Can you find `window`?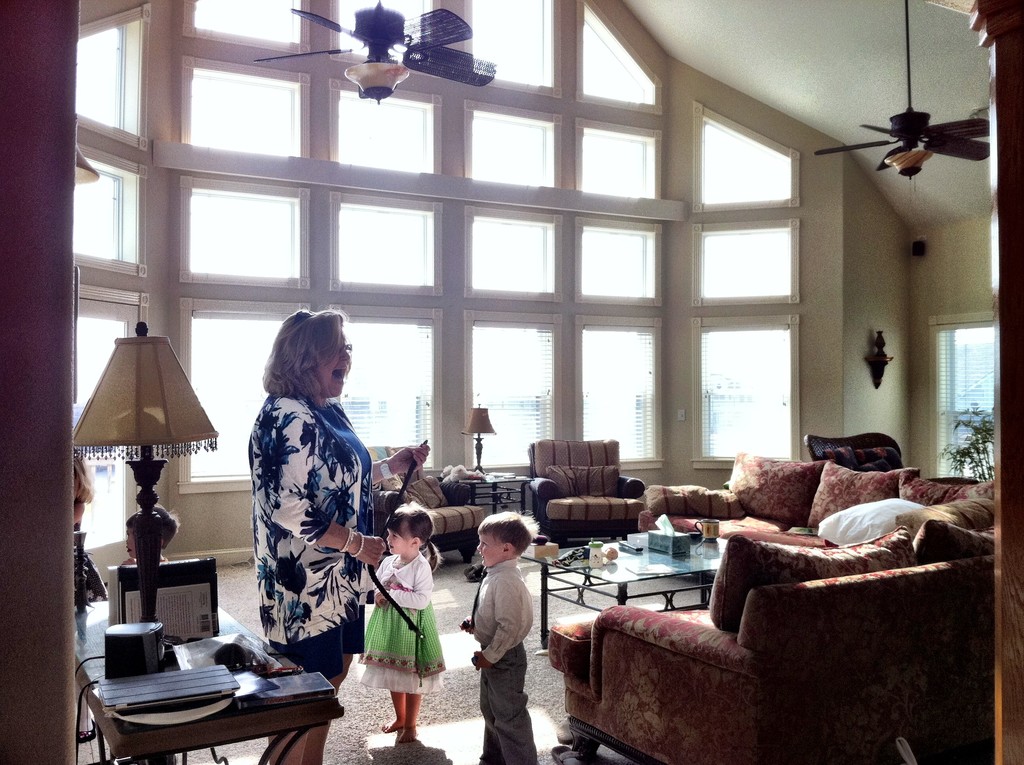
Yes, bounding box: bbox=(84, 286, 141, 551).
